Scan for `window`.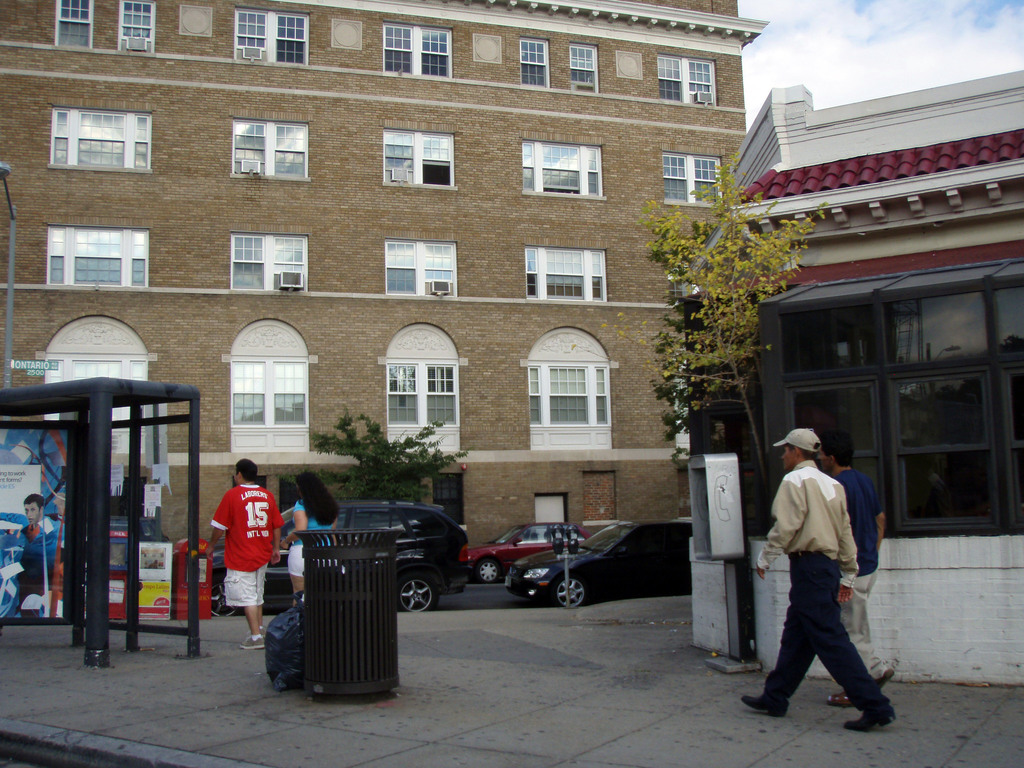
Scan result: locate(386, 239, 458, 300).
